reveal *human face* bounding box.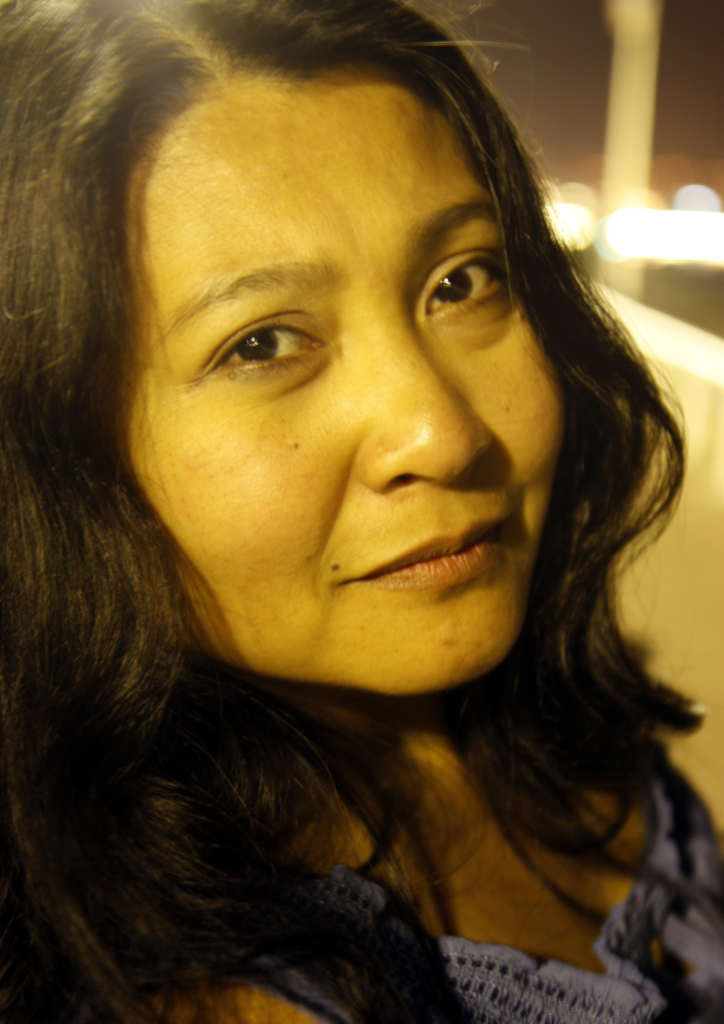
Revealed: 108/72/568/697.
